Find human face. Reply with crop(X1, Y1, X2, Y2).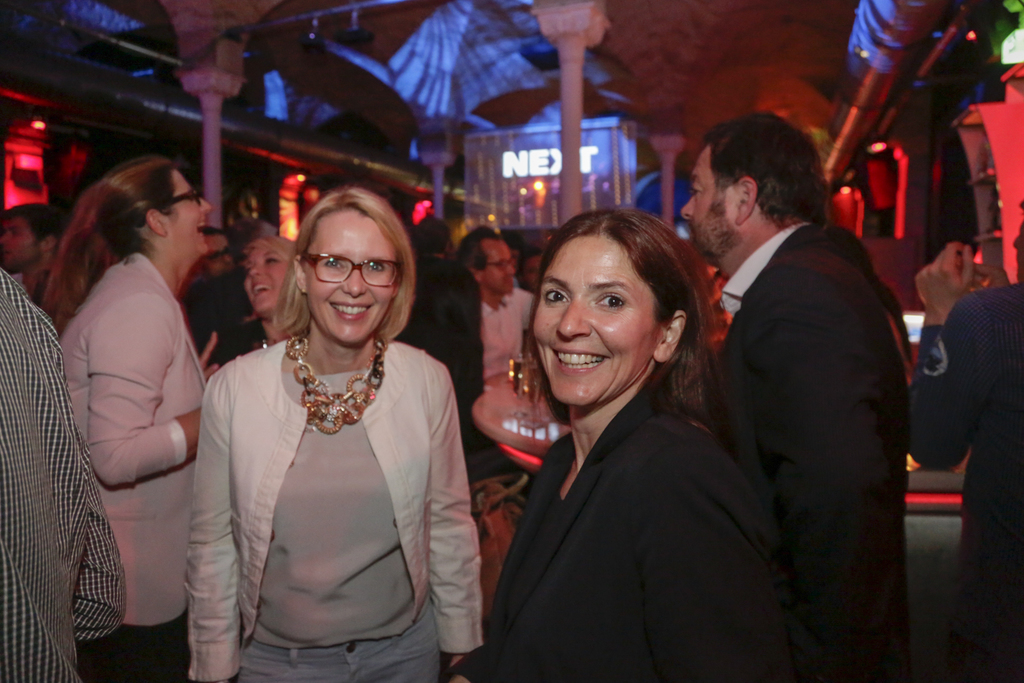
crop(678, 151, 736, 260).
